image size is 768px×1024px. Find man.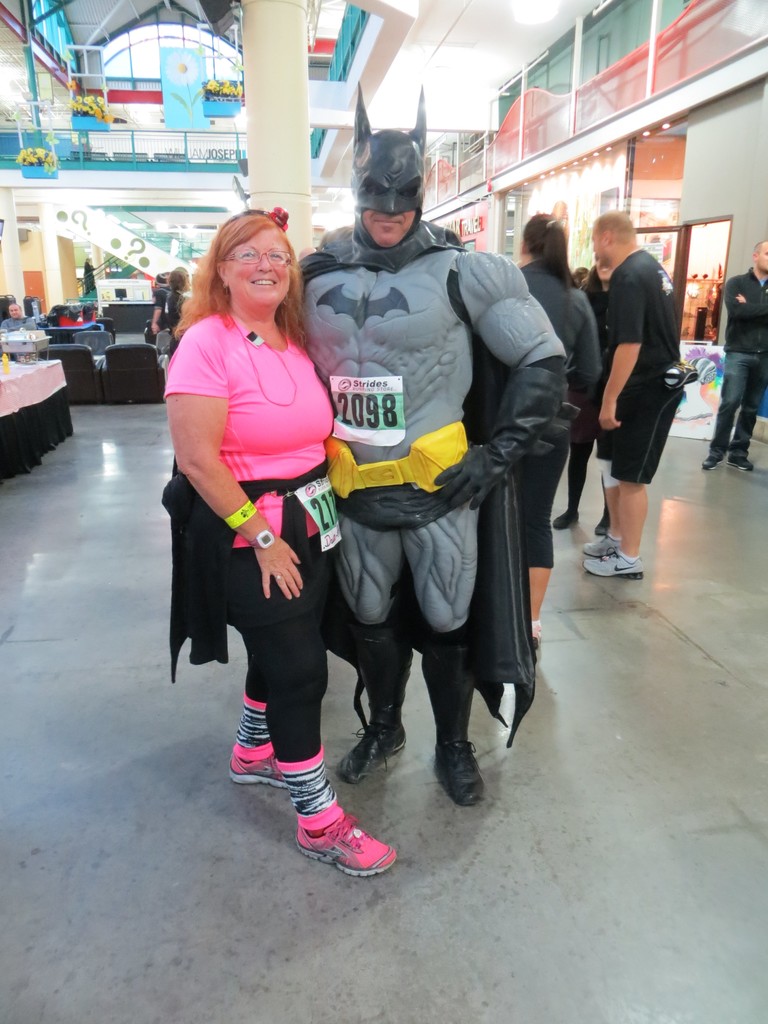
703, 239, 767, 471.
